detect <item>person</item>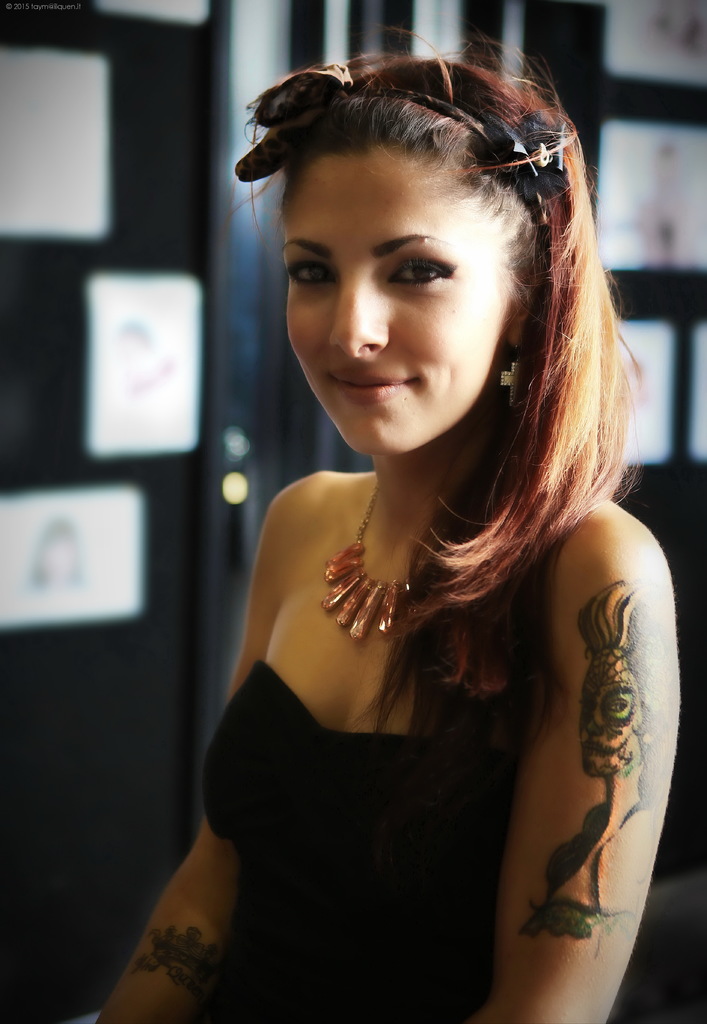
97:24:683:1023
